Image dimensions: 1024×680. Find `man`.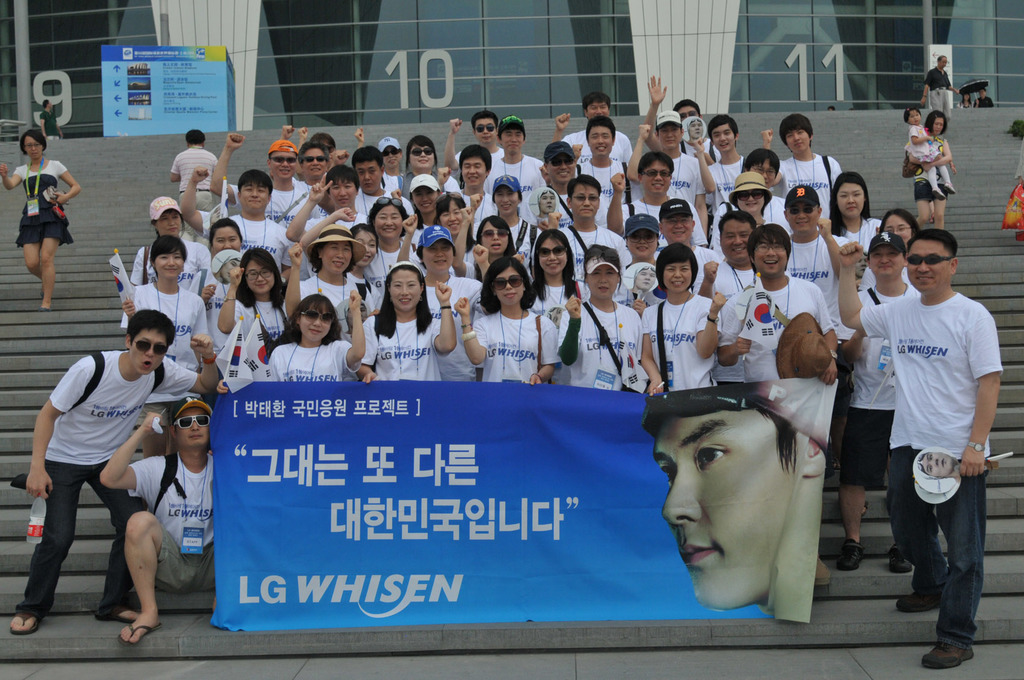
locate(578, 120, 634, 223).
